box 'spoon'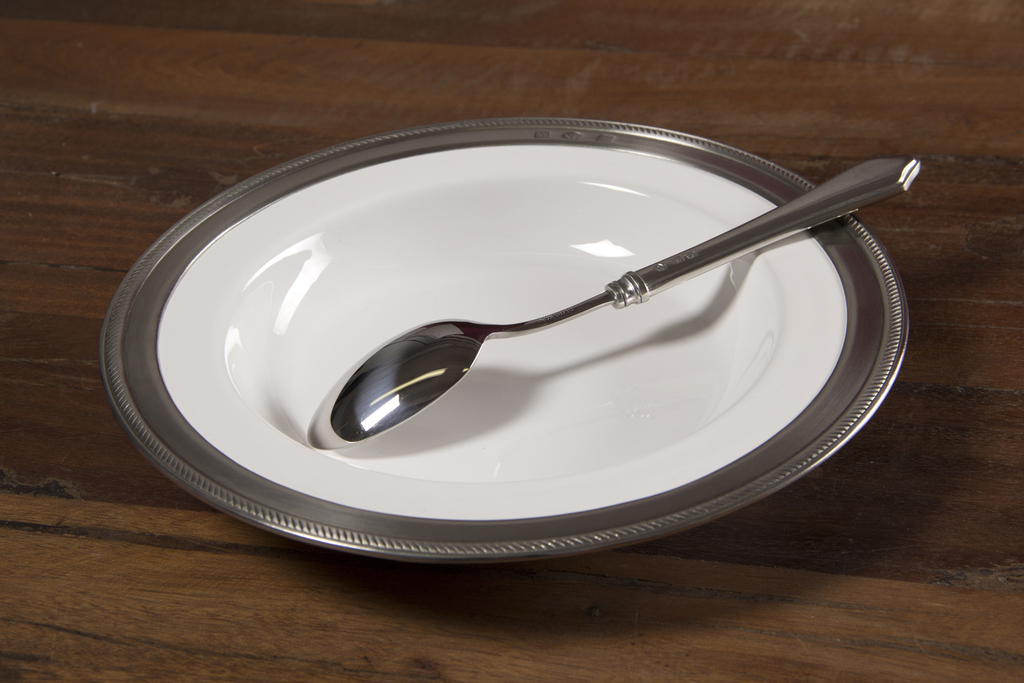
306/155/922/448
